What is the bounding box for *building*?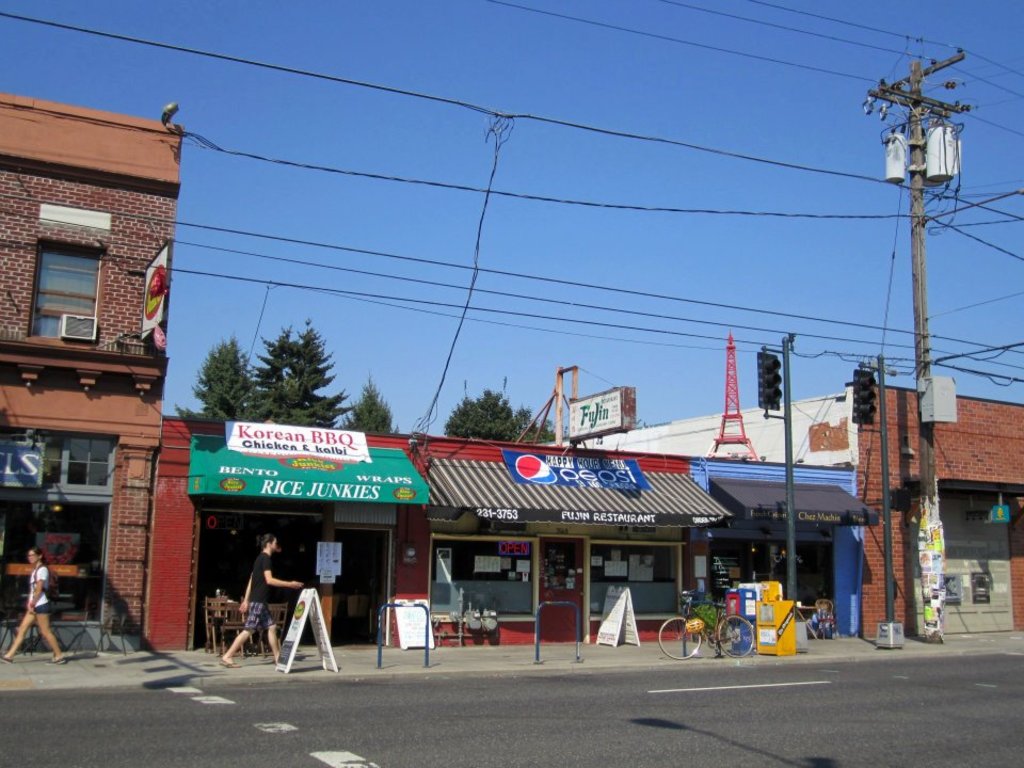
bbox=[0, 94, 187, 651].
